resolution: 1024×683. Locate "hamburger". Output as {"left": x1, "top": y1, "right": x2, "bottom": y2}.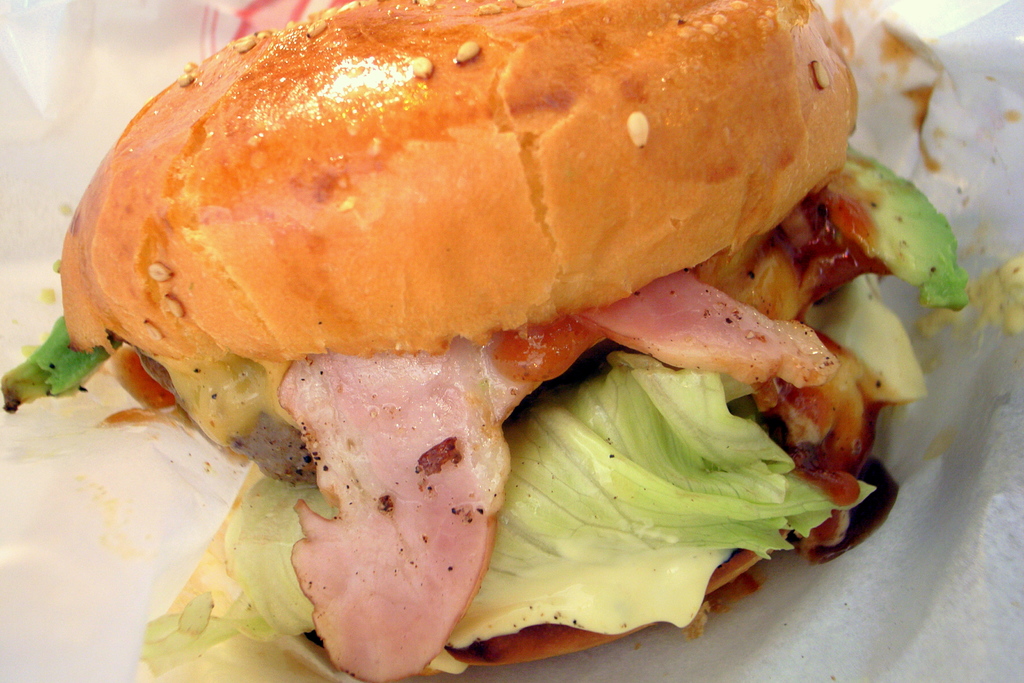
{"left": 0, "top": 0, "right": 968, "bottom": 682}.
